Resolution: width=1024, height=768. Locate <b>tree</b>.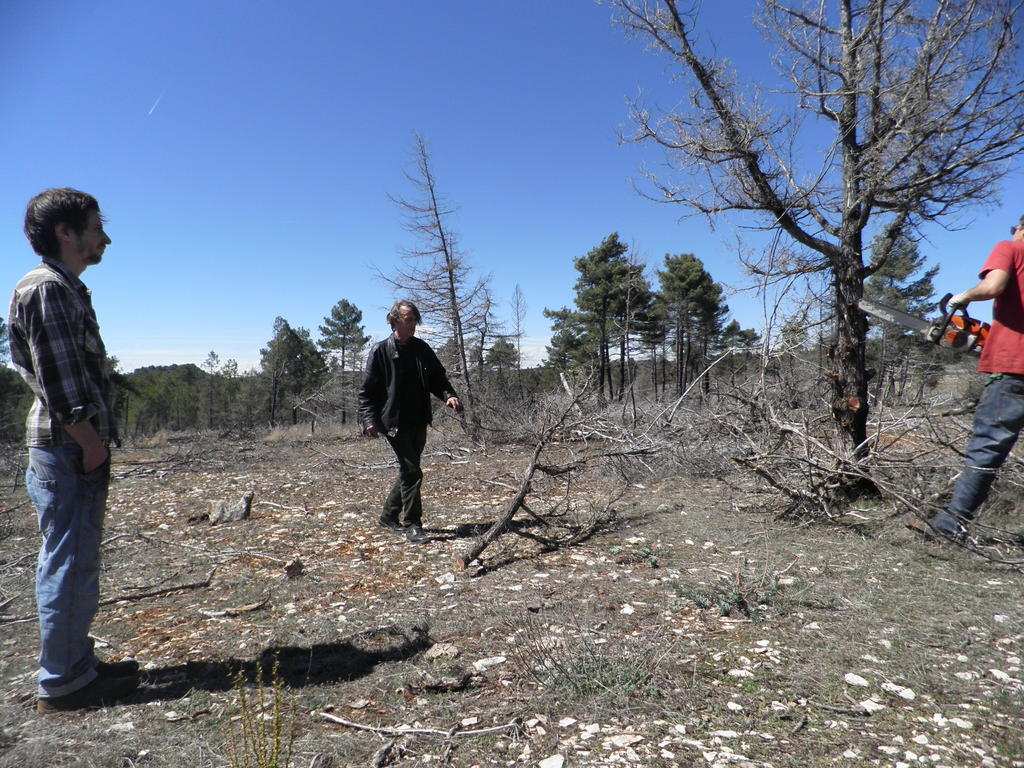
BBox(543, 237, 673, 404).
